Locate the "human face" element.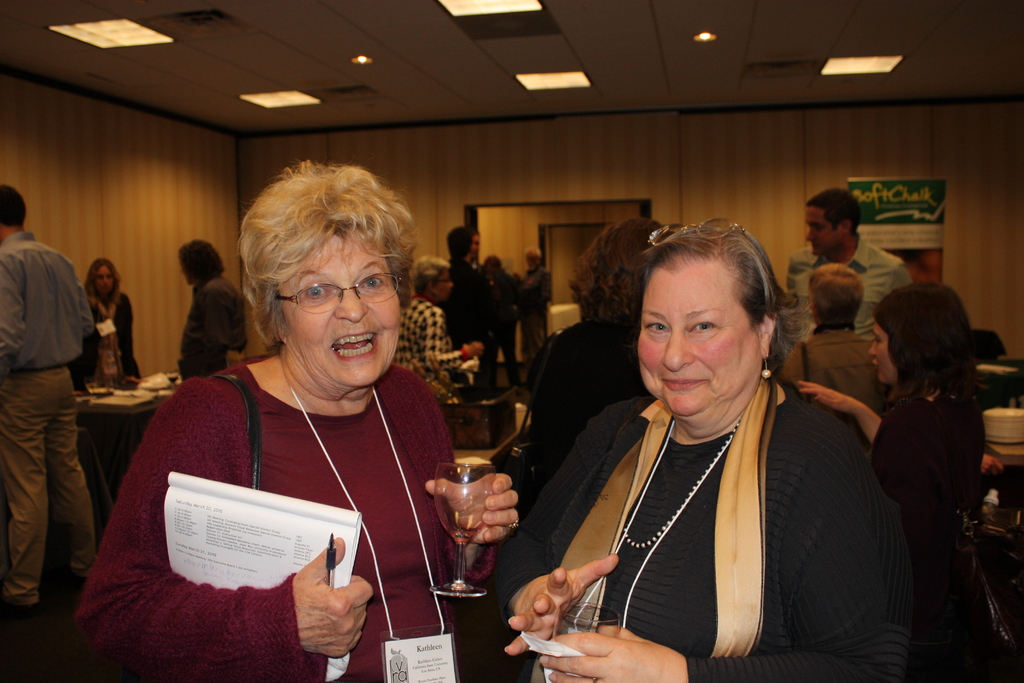
Element bbox: box(440, 271, 454, 301).
